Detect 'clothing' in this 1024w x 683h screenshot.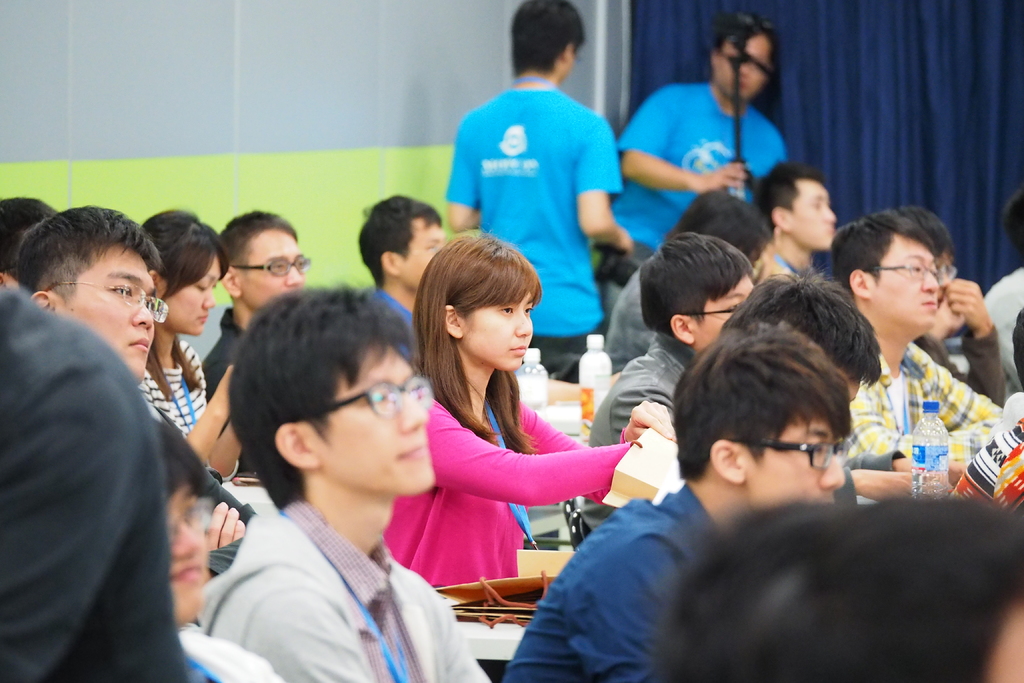
Detection: locate(577, 332, 685, 448).
